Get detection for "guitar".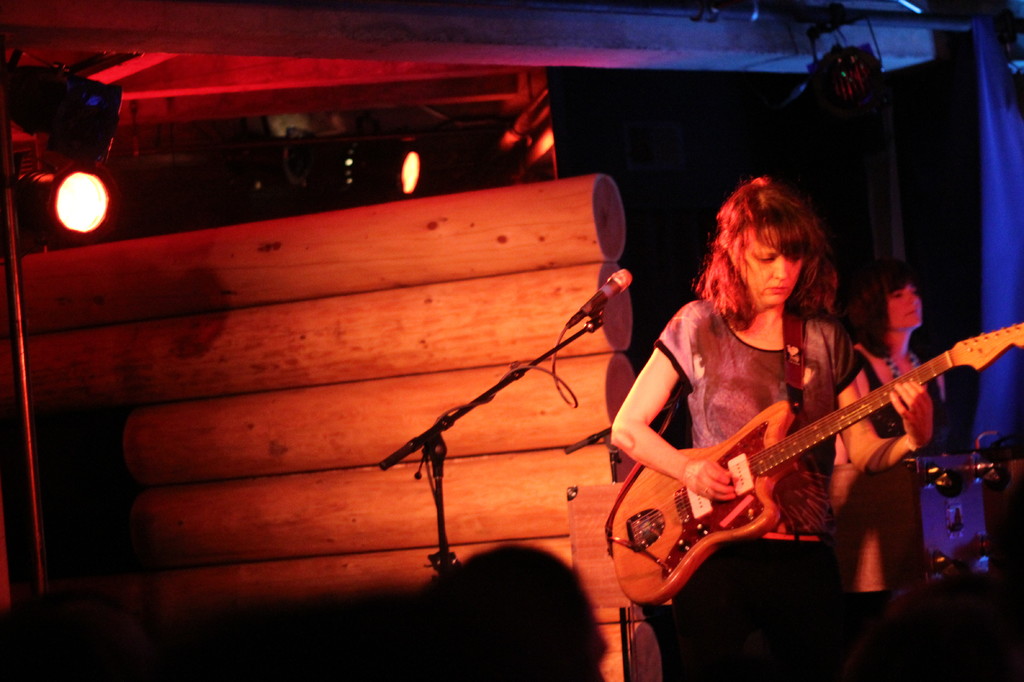
Detection: (left=609, top=317, right=1023, bottom=608).
